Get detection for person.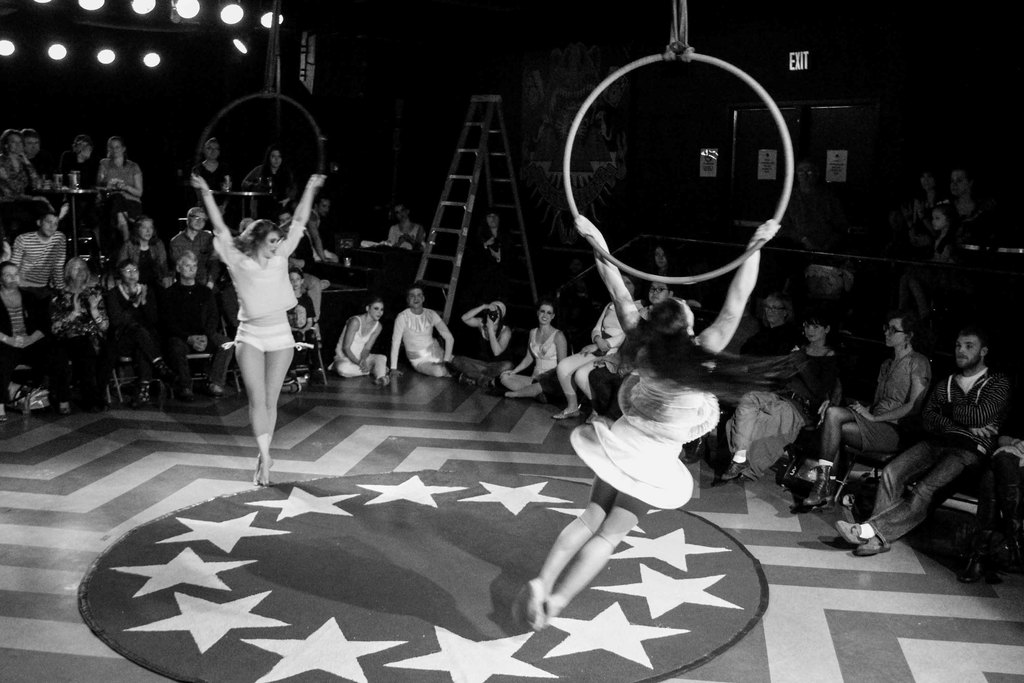
Detection: <region>646, 276, 675, 304</region>.
